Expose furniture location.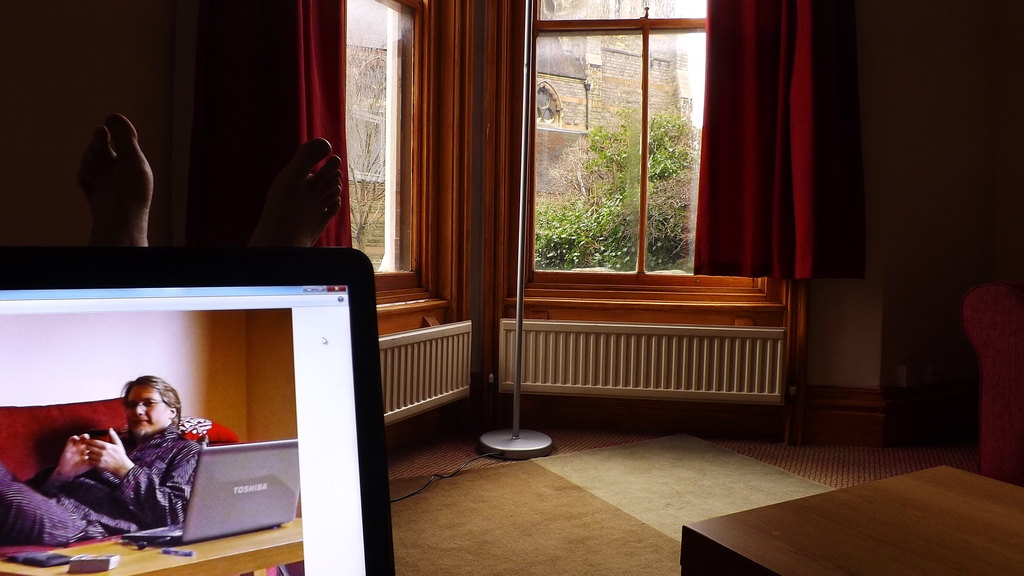
Exposed at bbox(681, 461, 1023, 575).
